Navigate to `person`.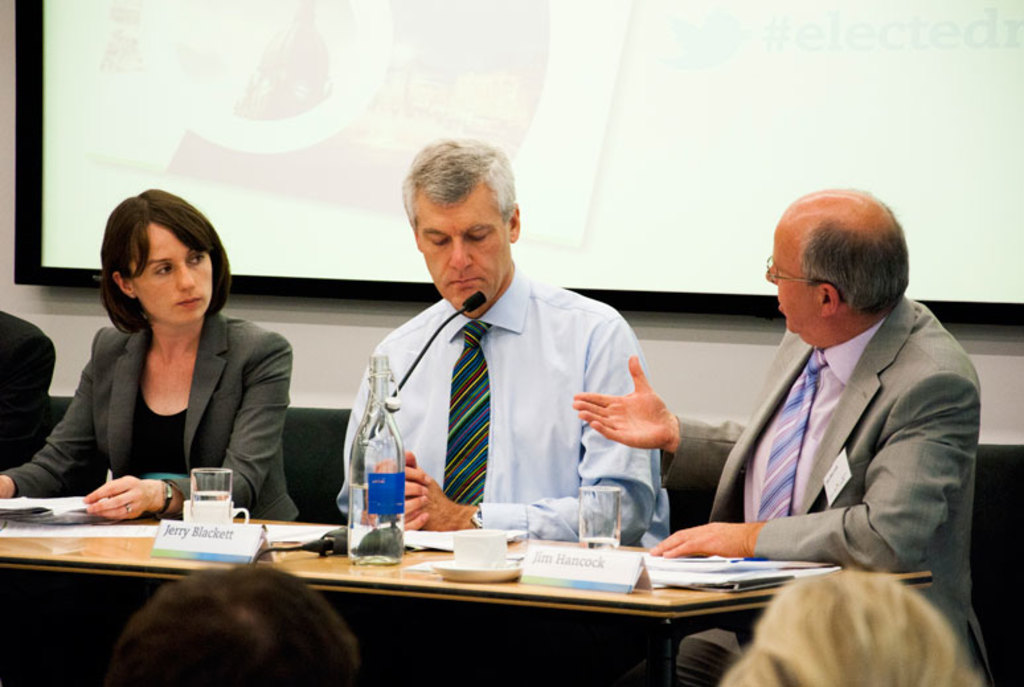
Navigation target: pyautogui.locateOnScreen(716, 569, 974, 686).
